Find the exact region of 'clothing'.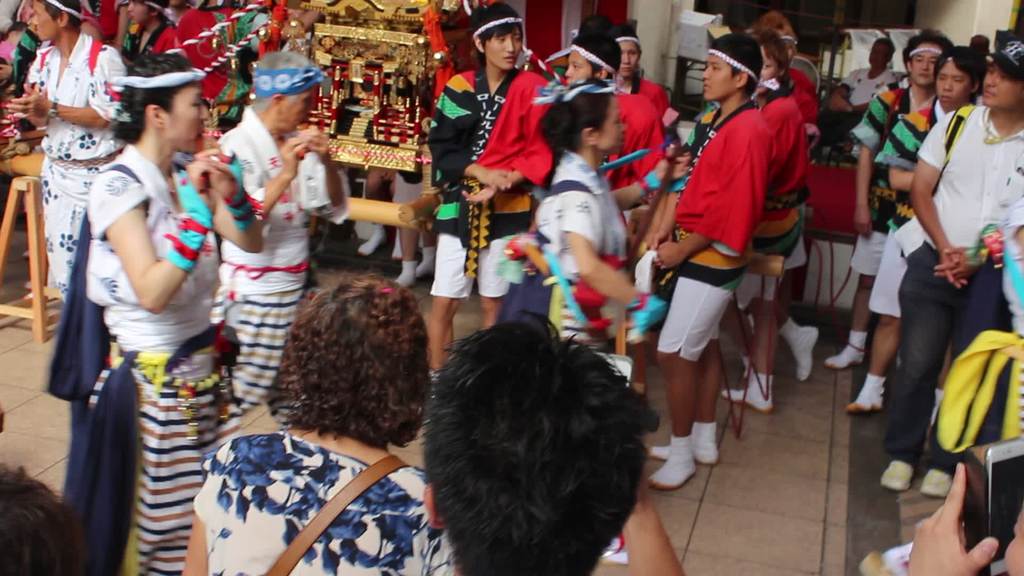
Exact region: BBox(424, 56, 552, 308).
